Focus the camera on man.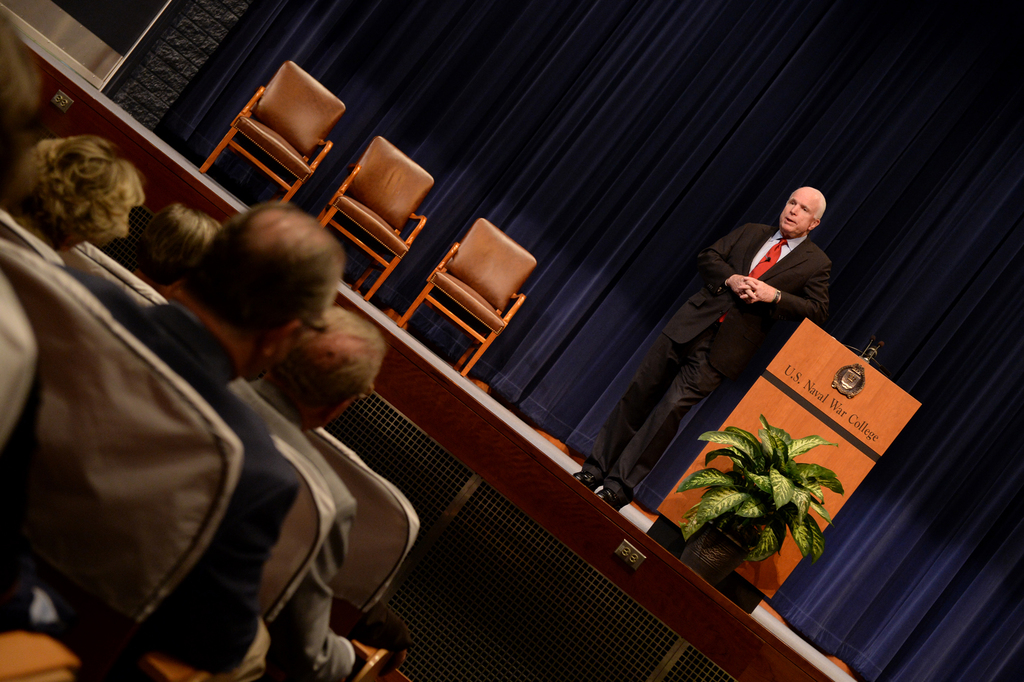
Focus region: [left=61, top=213, right=310, bottom=672].
